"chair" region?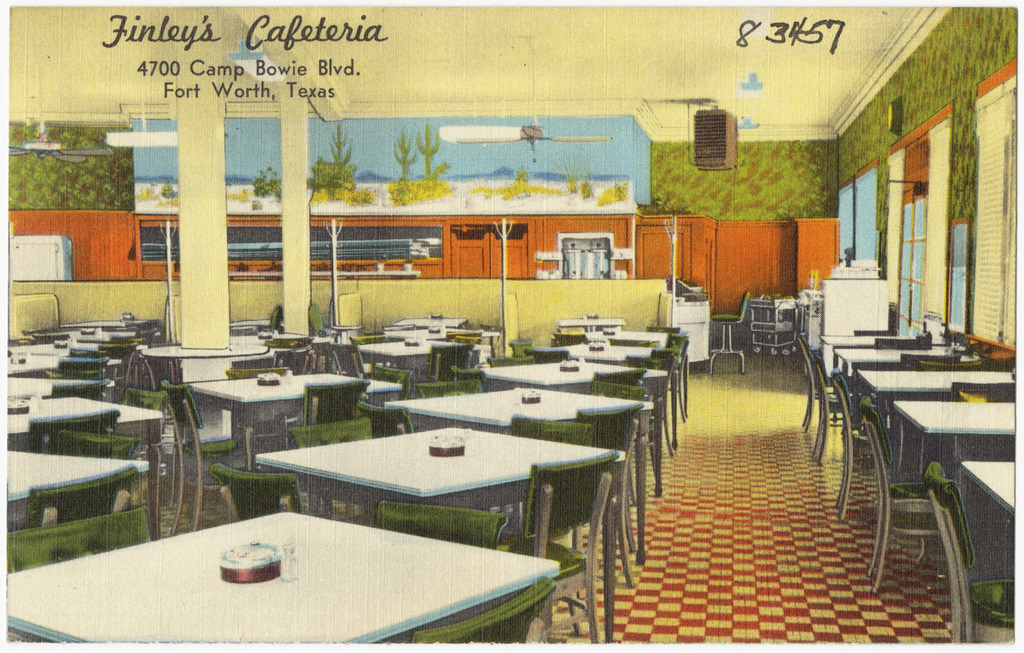
box(265, 301, 281, 329)
